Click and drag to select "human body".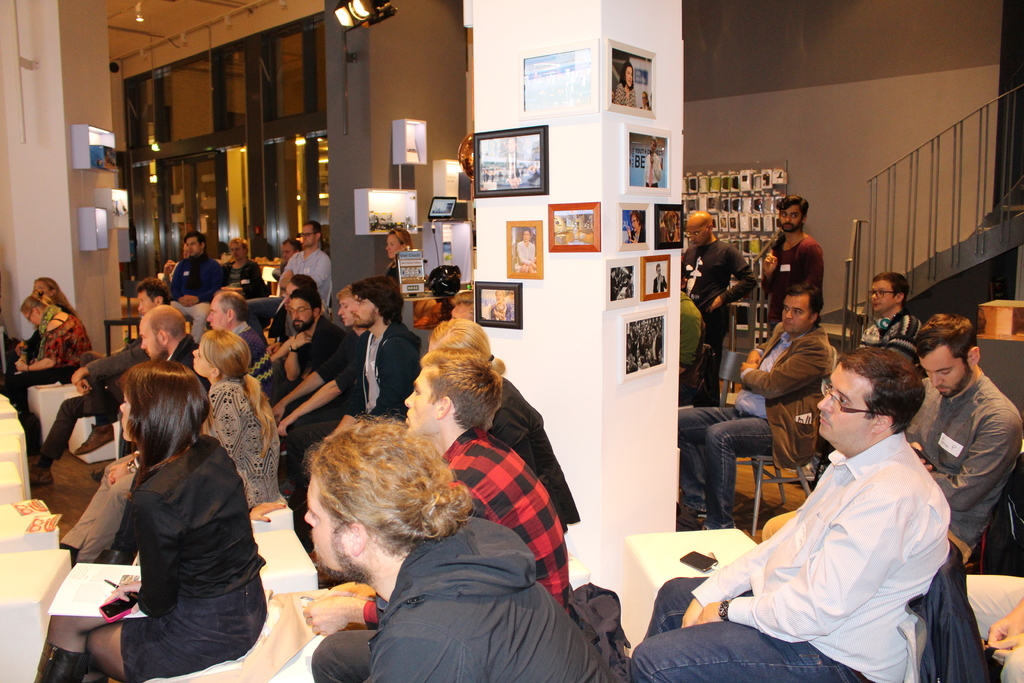
Selection: [x1=28, y1=339, x2=161, y2=484].
